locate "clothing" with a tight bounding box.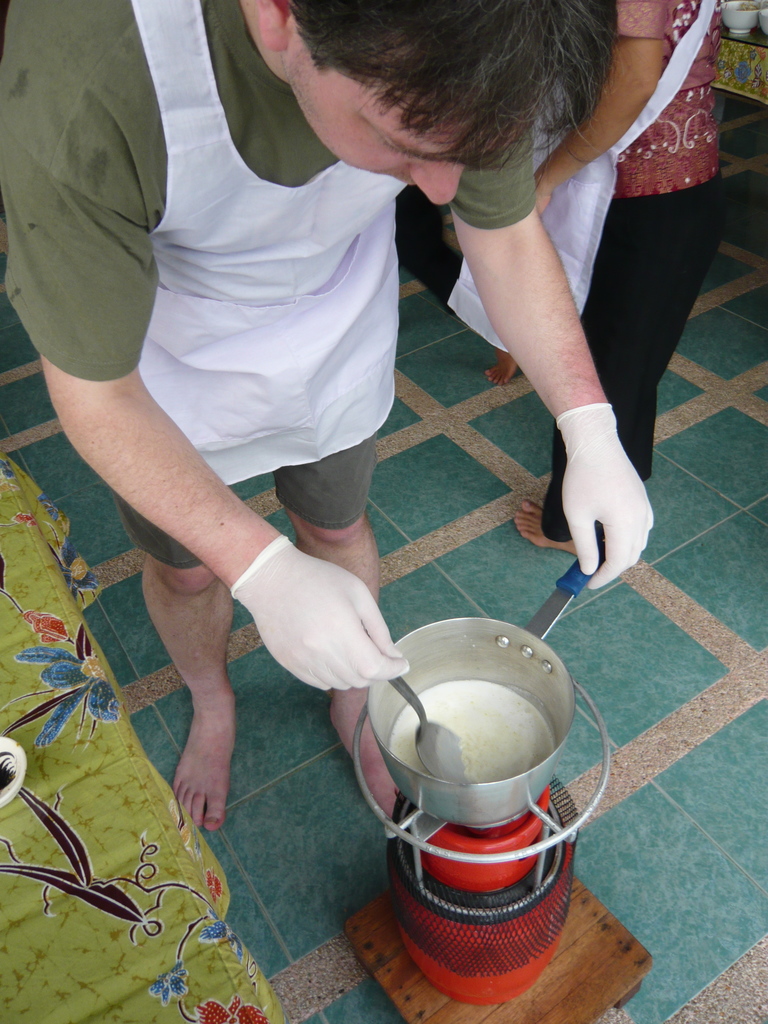
Rect(595, 0, 724, 188).
